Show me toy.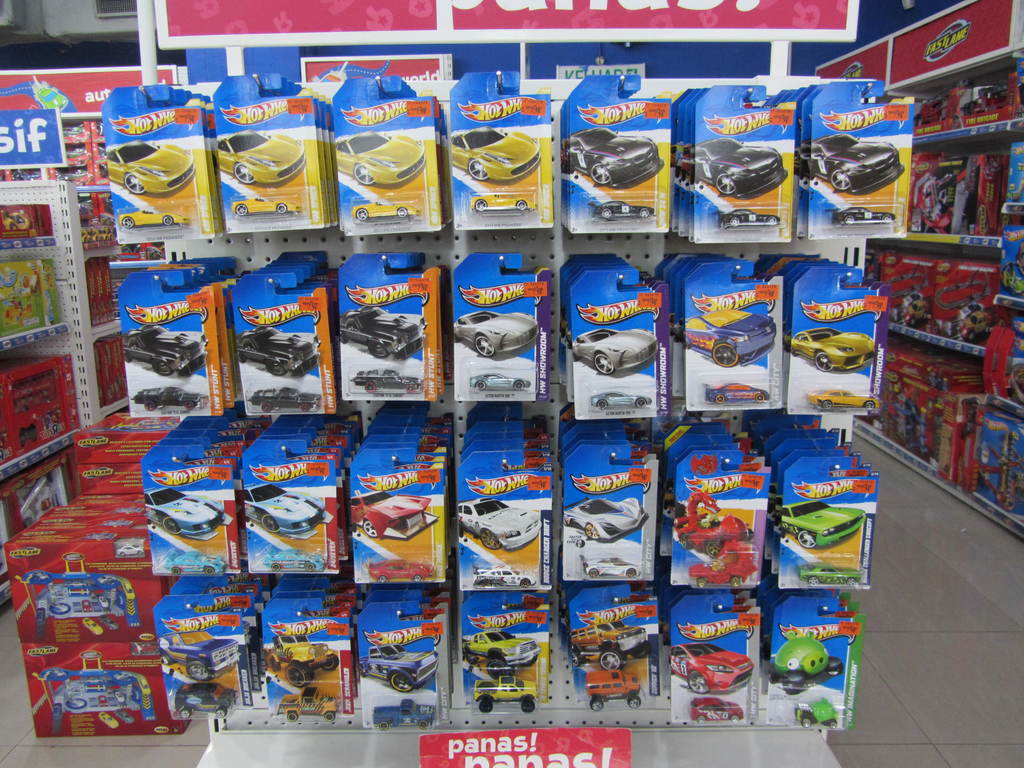
toy is here: {"x1": 140, "y1": 323, "x2": 207, "y2": 359}.
